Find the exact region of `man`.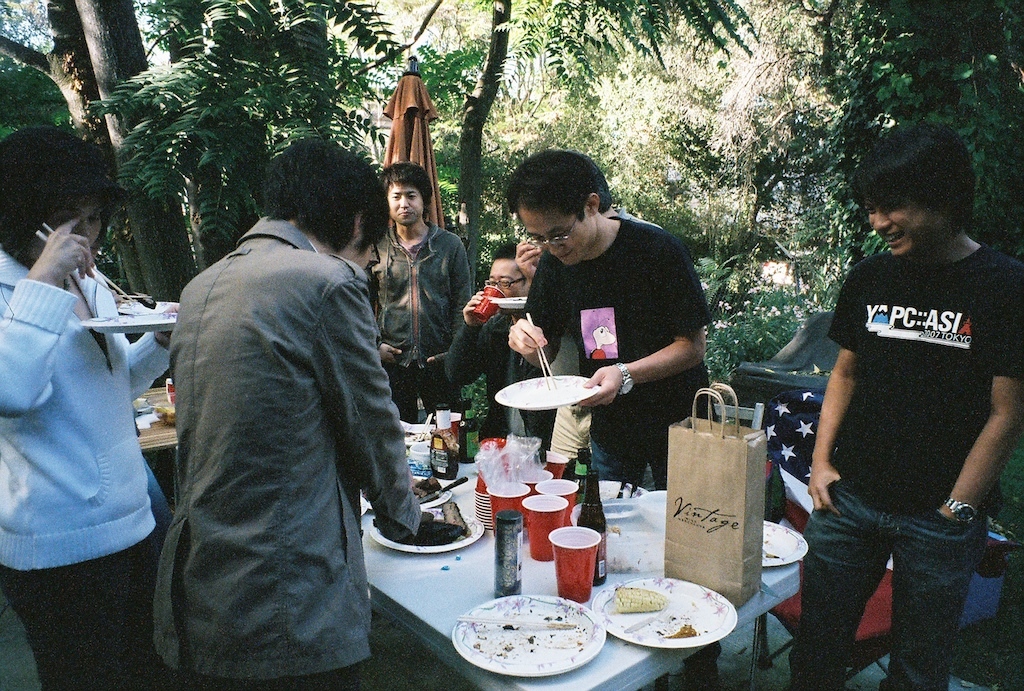
Exact region: <region>362, 165, 471, 425</region>.
